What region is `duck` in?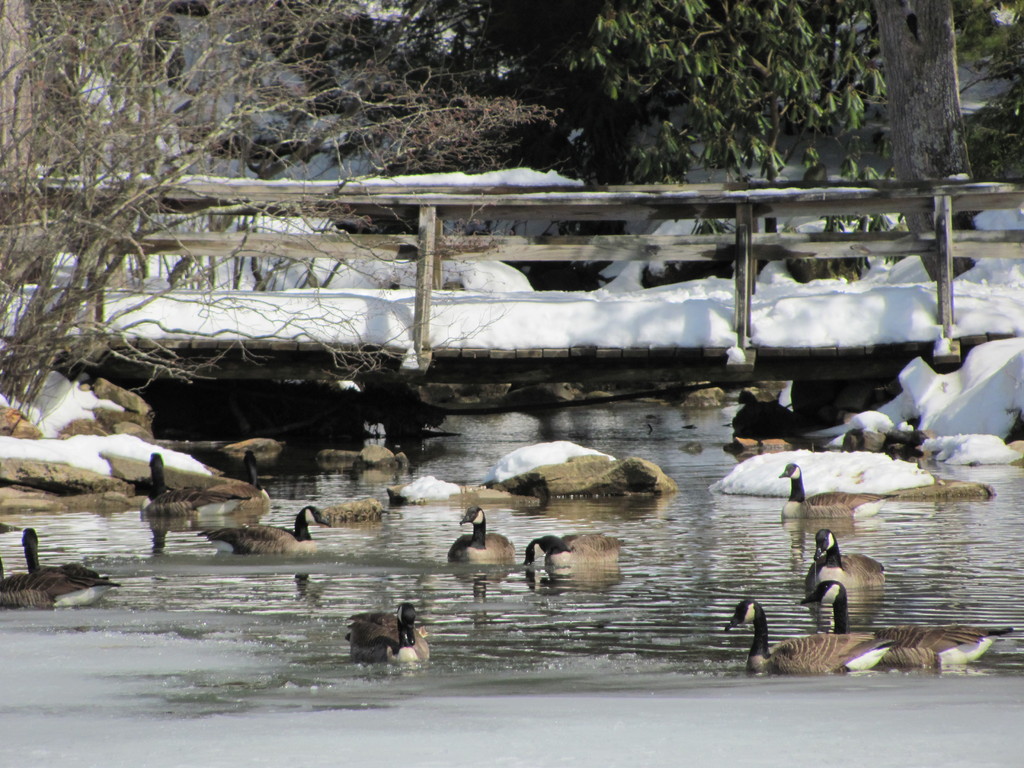
pyautogui.locateOnScreen(813, 575, 922, 669).
